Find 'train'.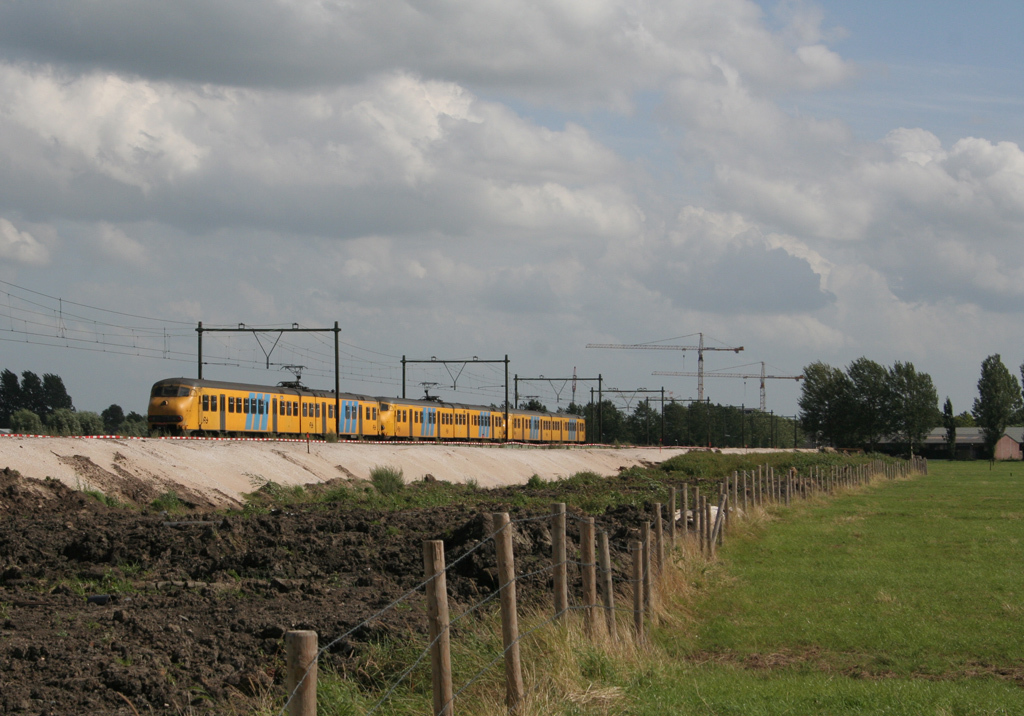
147:379:587:448.
